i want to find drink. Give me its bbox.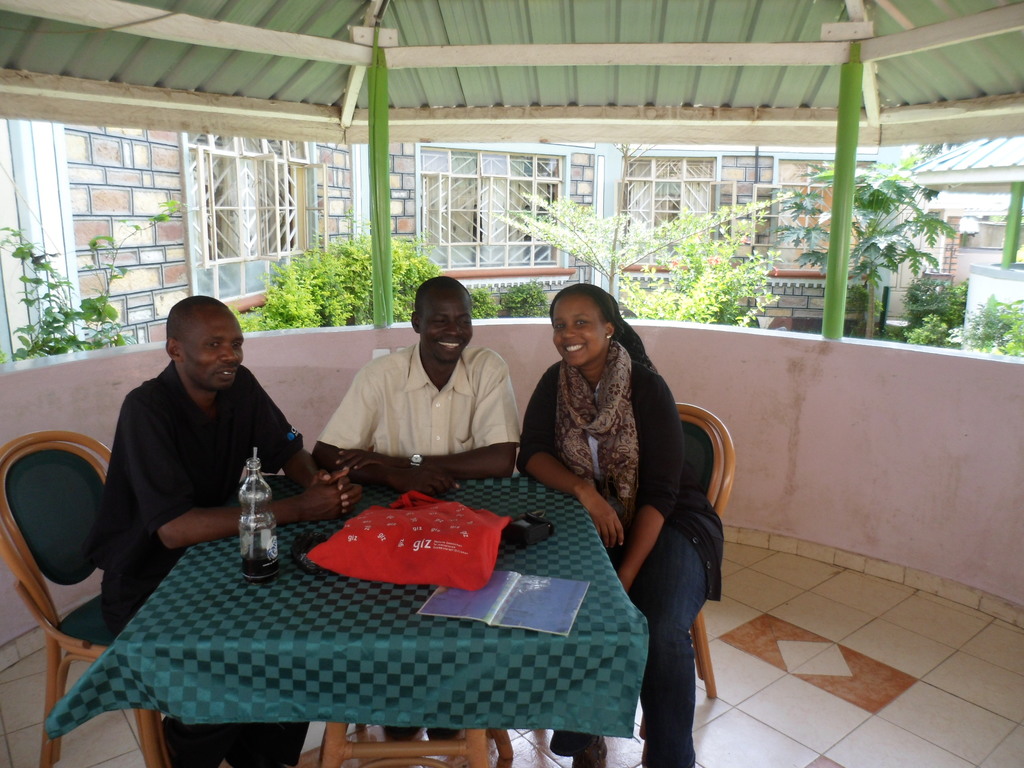
<bbox>237, 543, 275, 578</bbox>.
